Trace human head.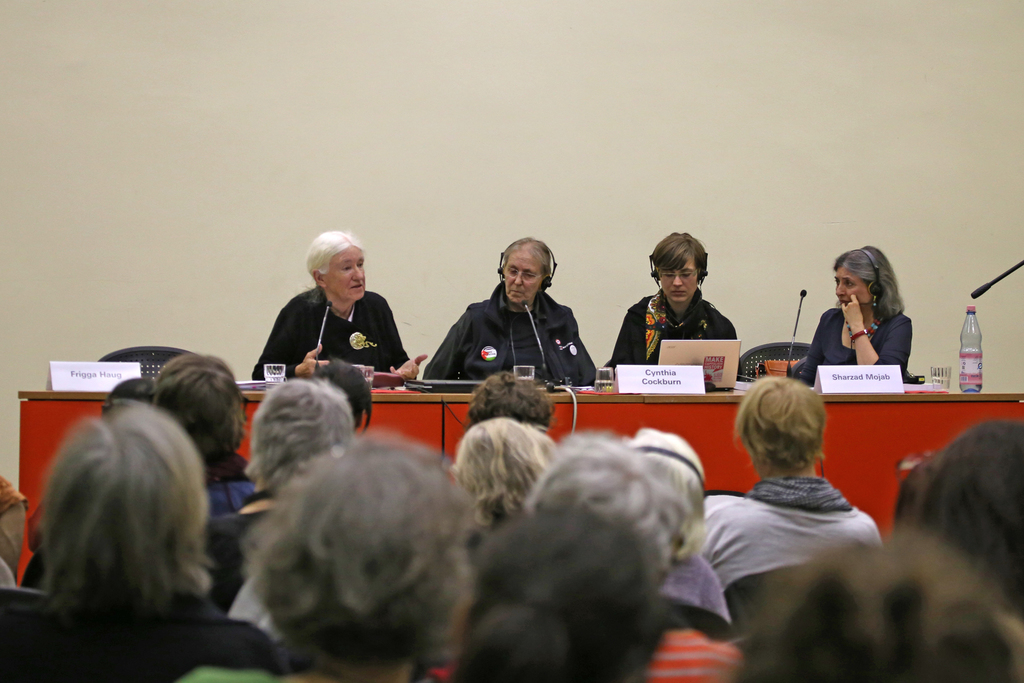
Traced to x1=270 y1=431 x2=474 y2=682.
